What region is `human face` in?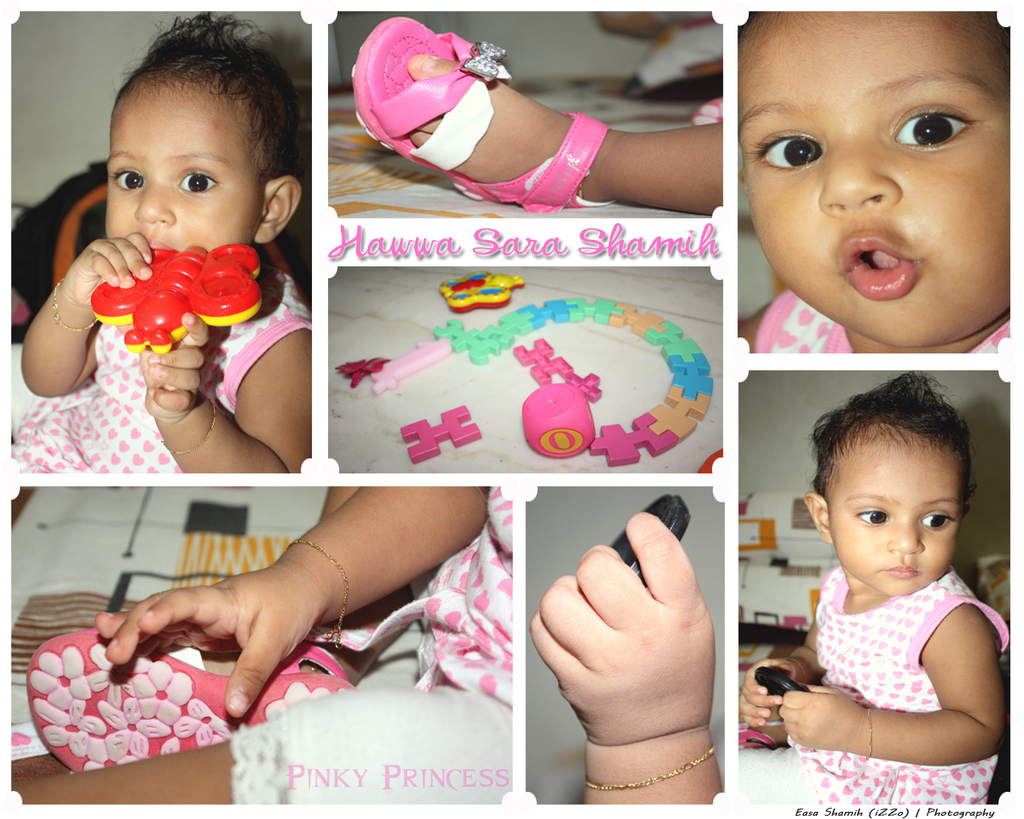
[x1=108, y1=80, x2=267, y2=250].
